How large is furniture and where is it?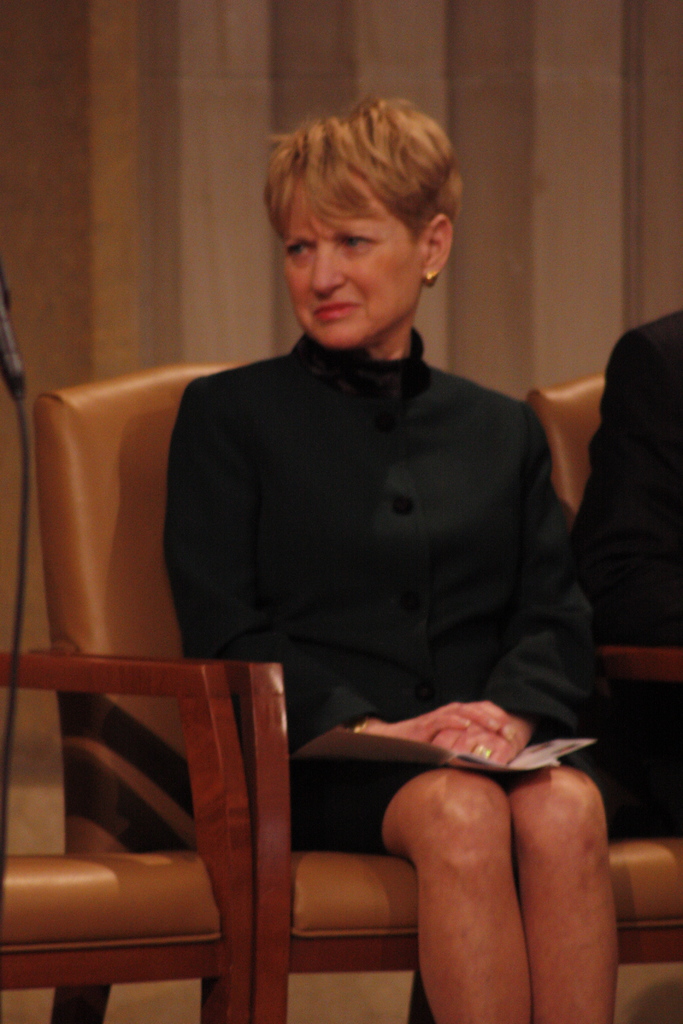
Bounding box: (0, 671, 251, 1023).
